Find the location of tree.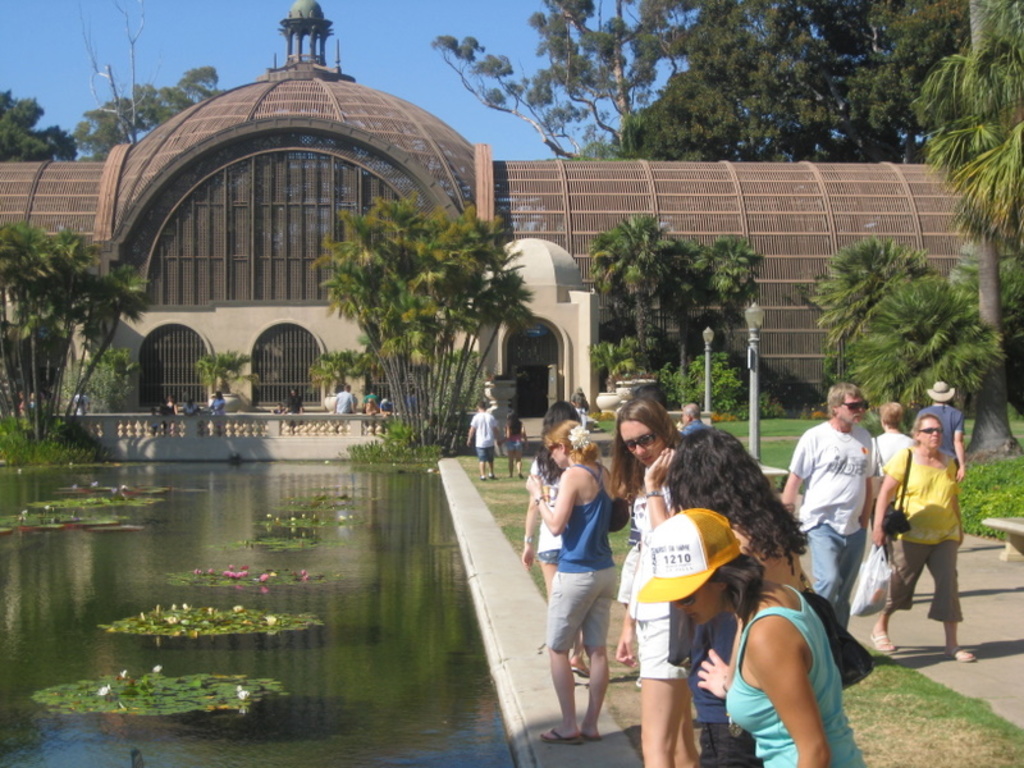
Location: x1=69, y1=0, x2=143, y2=146.
